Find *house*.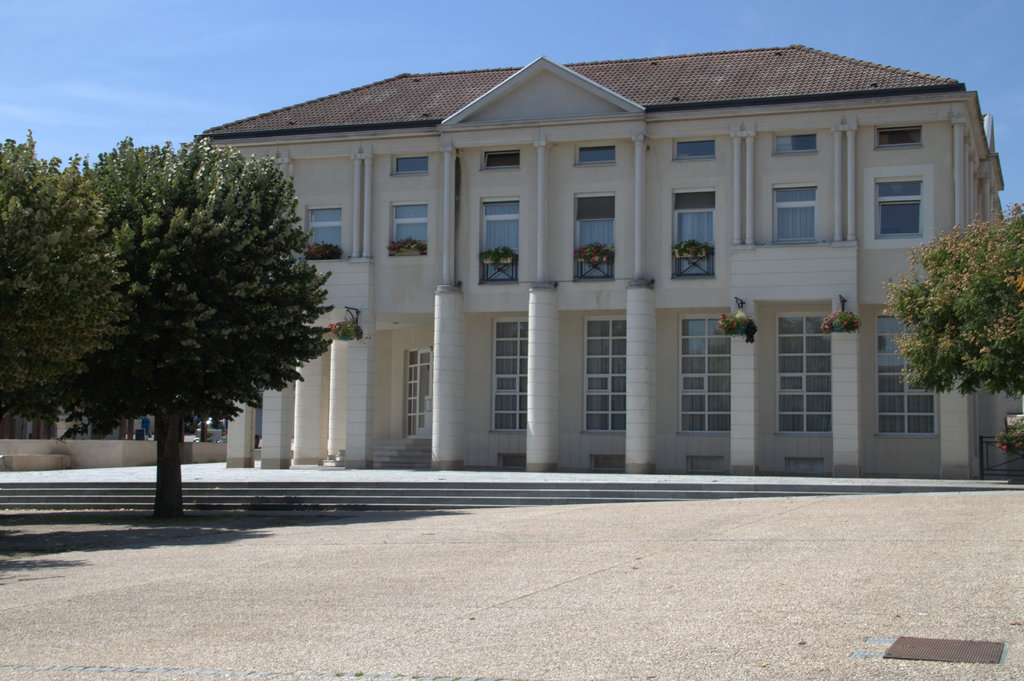
{"left": 1, "top": 398, "right": 220, "bottom": 445}.
